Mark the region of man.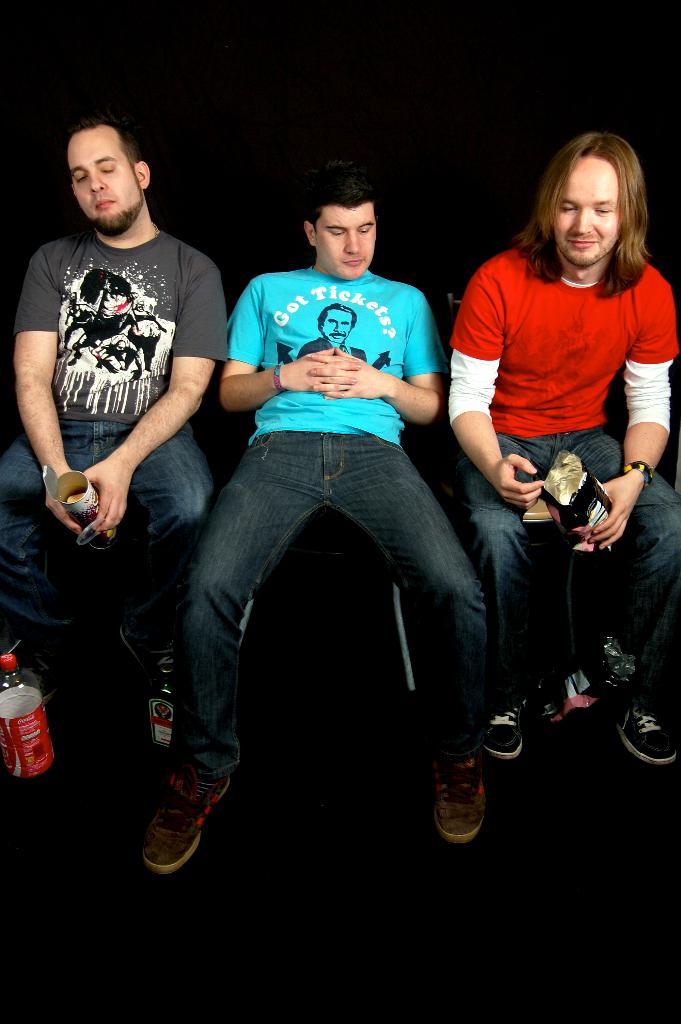
Region: select_region(10, 96, 233, 667).
